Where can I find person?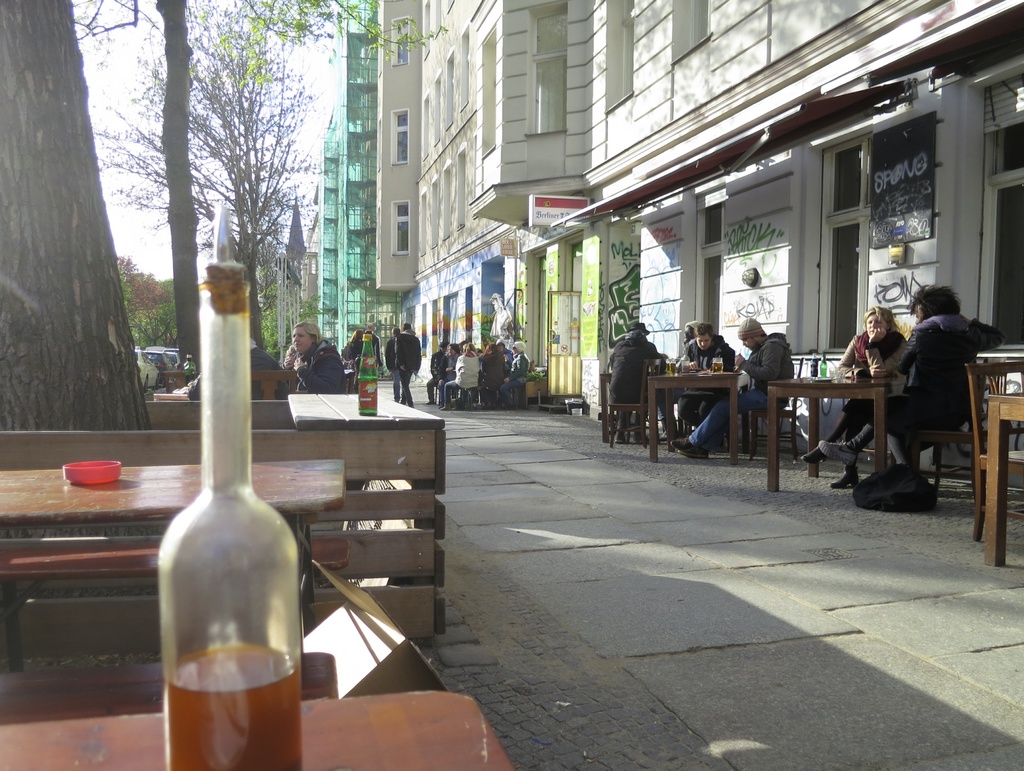
You can find it at <bbox>472, 337, 511, 407</bbox>.
